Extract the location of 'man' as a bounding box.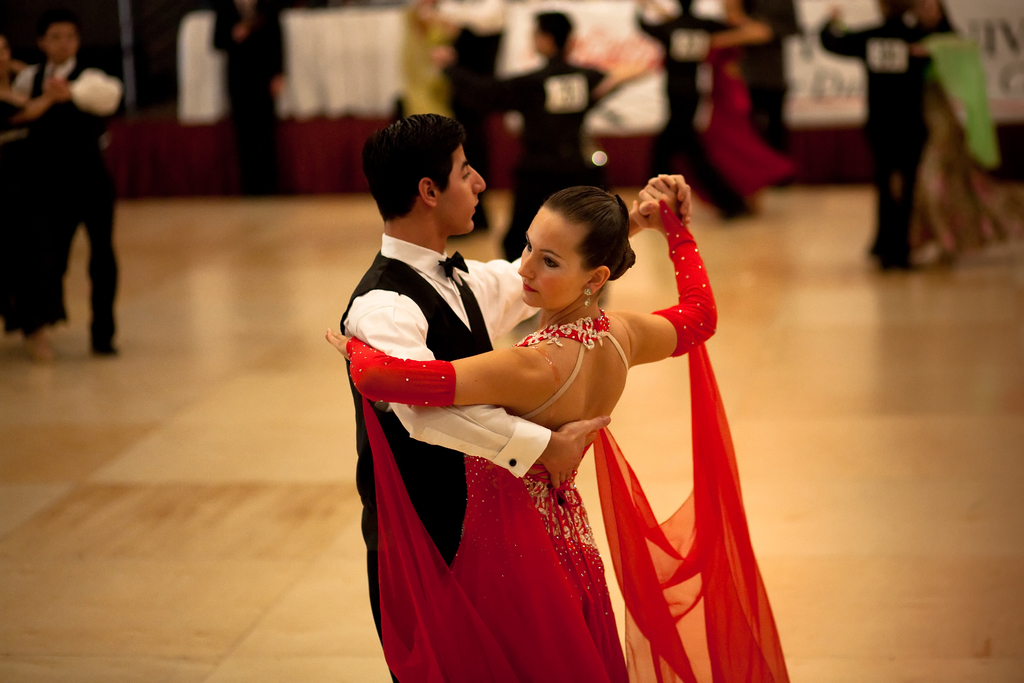
bbox(740, 0, 802, 189).
